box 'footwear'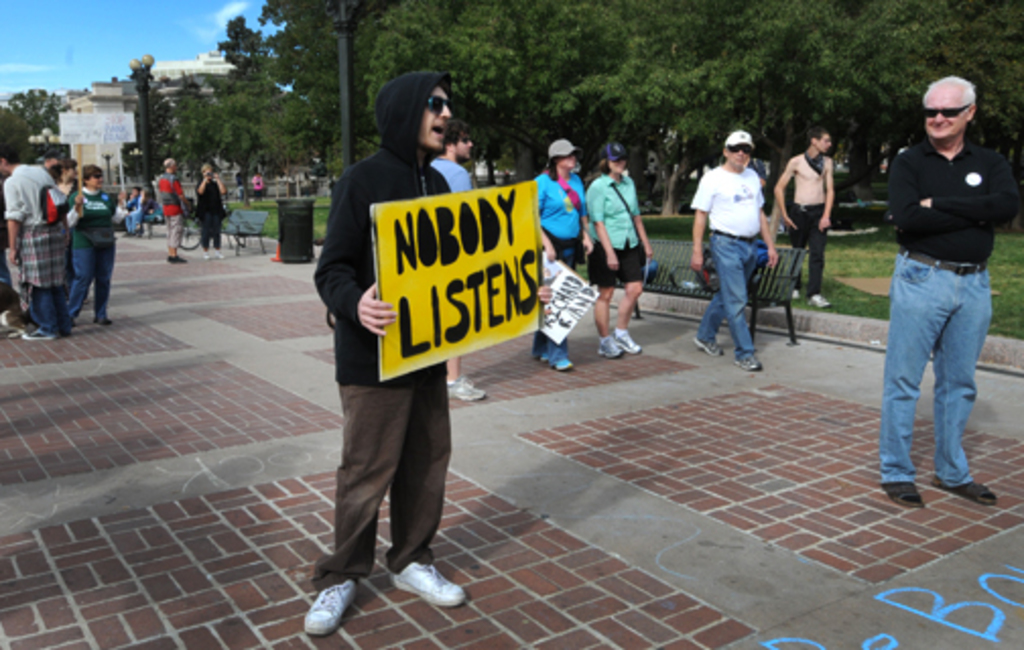
box=[790, 290, 803, 303]
